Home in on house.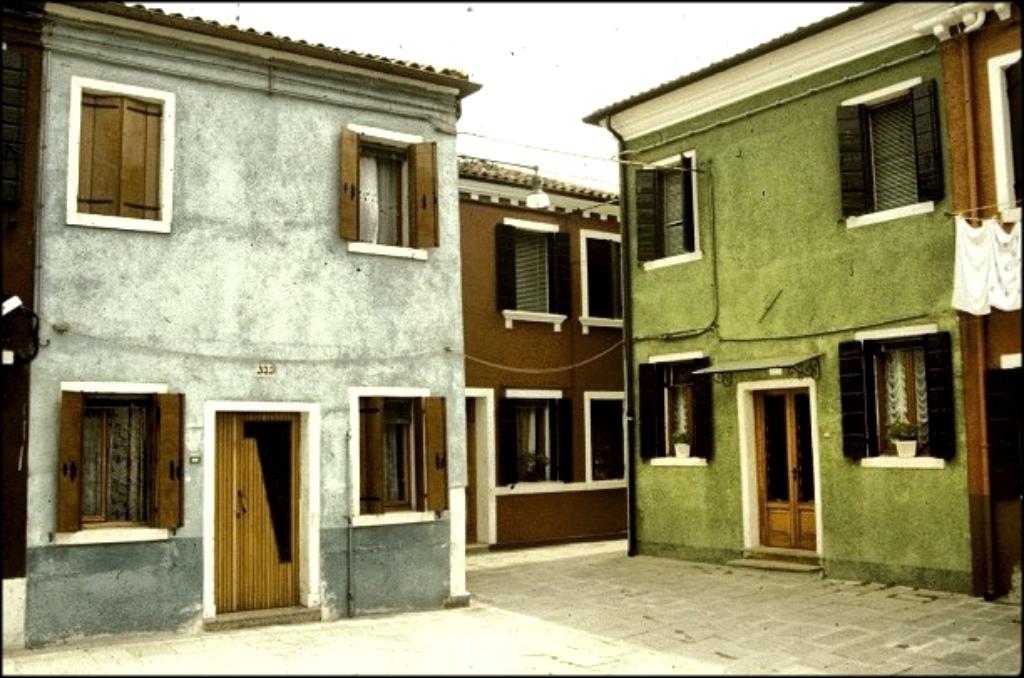
Homed in at bbox=[576, 0, 997, 604].
